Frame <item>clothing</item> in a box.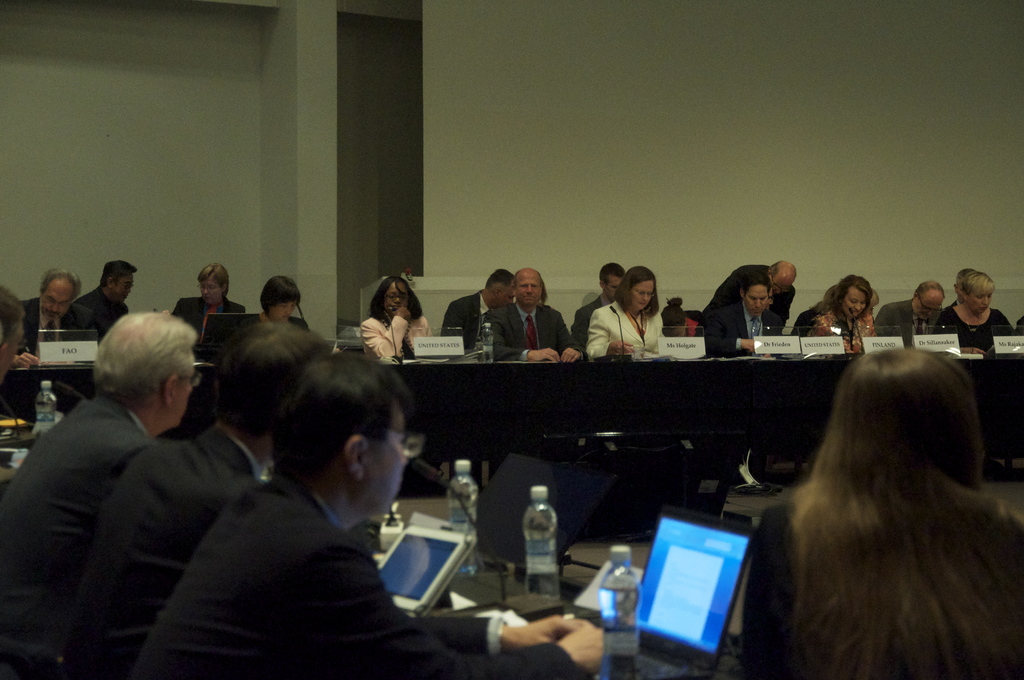
<bbox>64, 285, 136, 344</bbox>.
